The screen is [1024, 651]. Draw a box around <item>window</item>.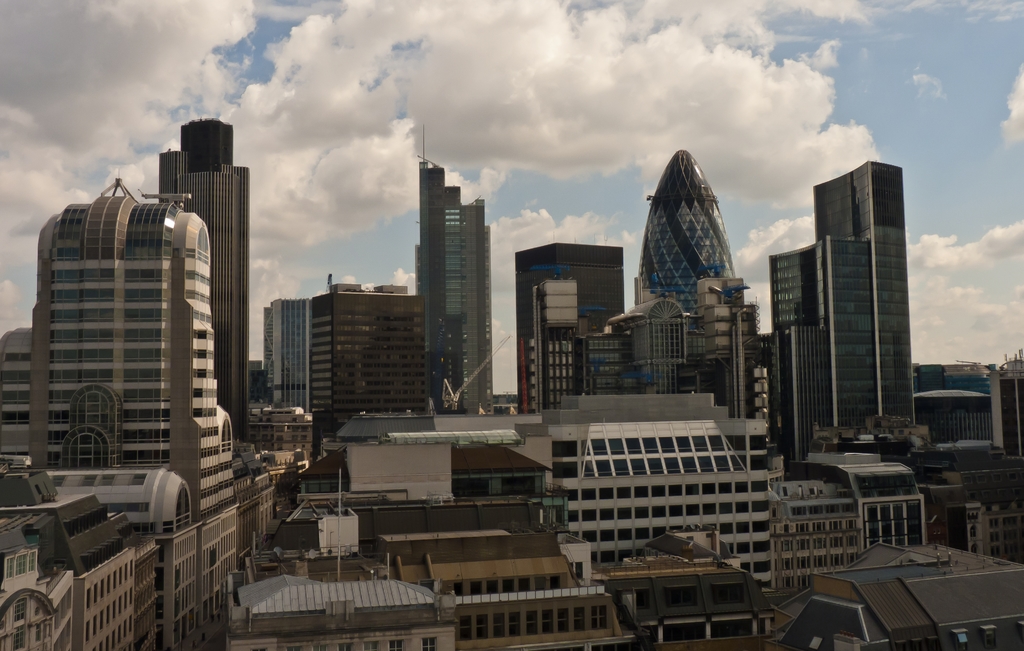
detection(13, 598, 25, 625).
